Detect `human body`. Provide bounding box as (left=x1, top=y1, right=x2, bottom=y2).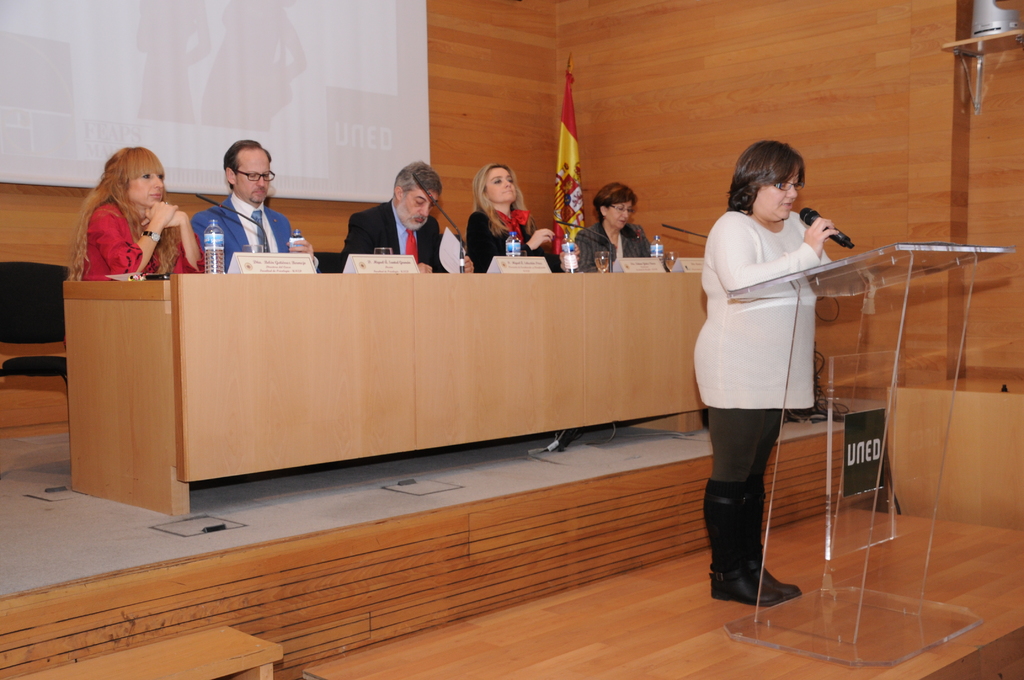
(left=192, top=143, right=321, bottom=270).
